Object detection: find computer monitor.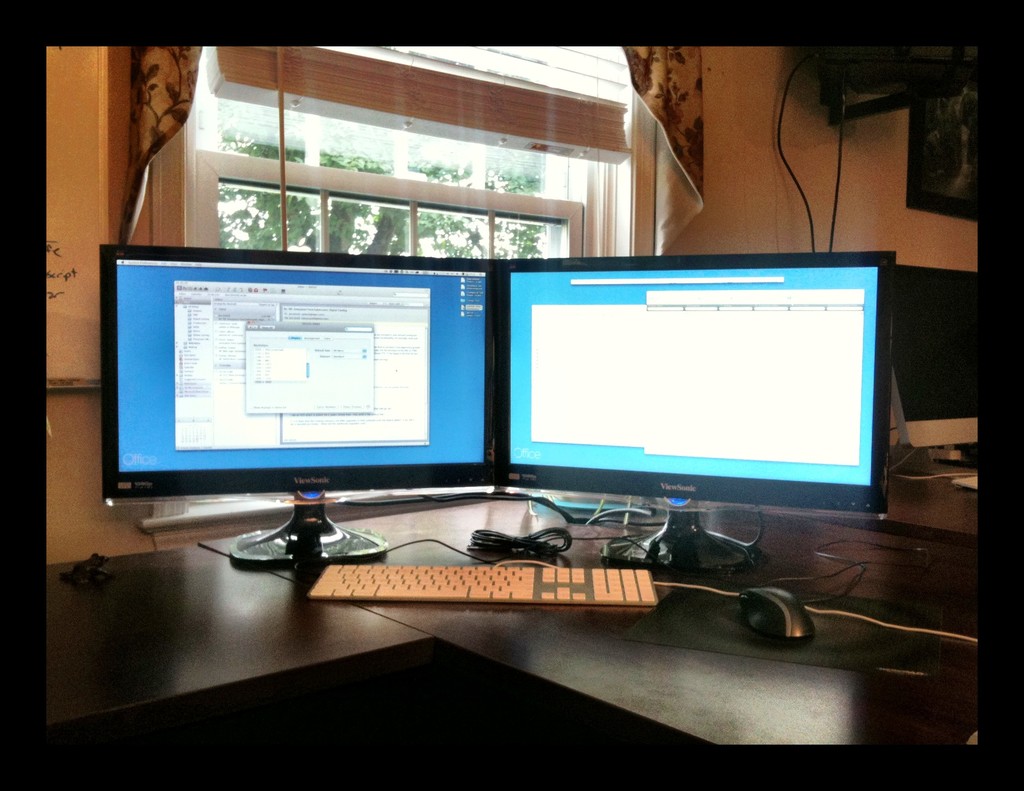
<bbox>102, 241, 509, 497</bbox>.
